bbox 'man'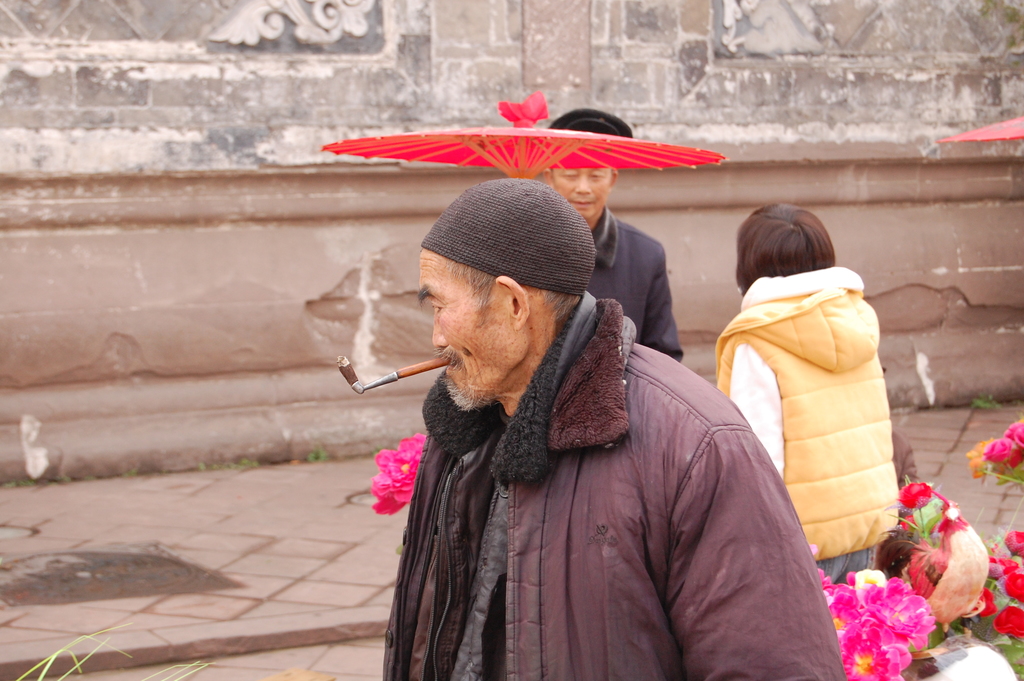
550 108 680 357
